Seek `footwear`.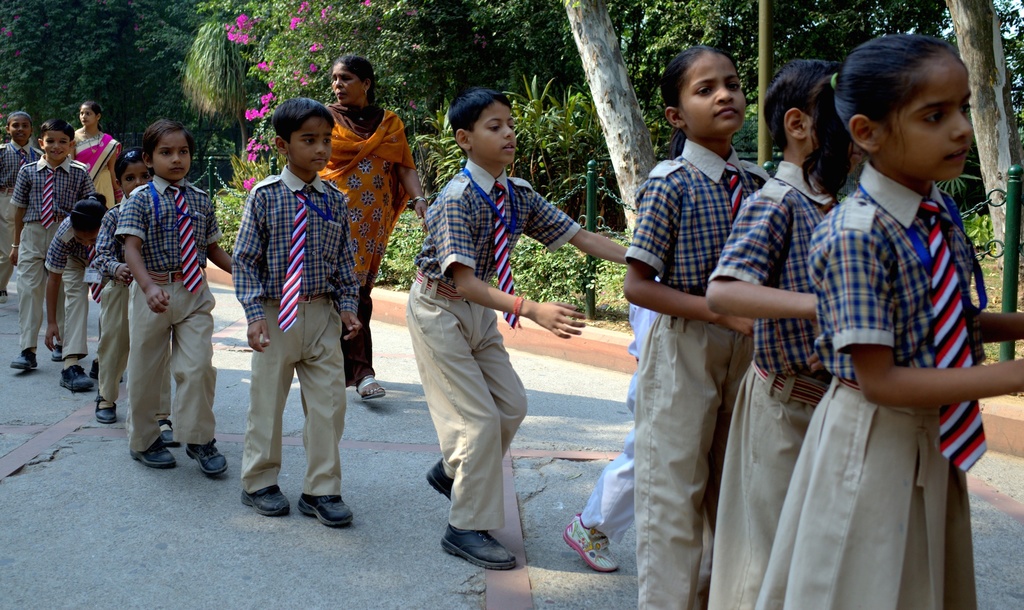
detection(243, 485, 289, 515).
